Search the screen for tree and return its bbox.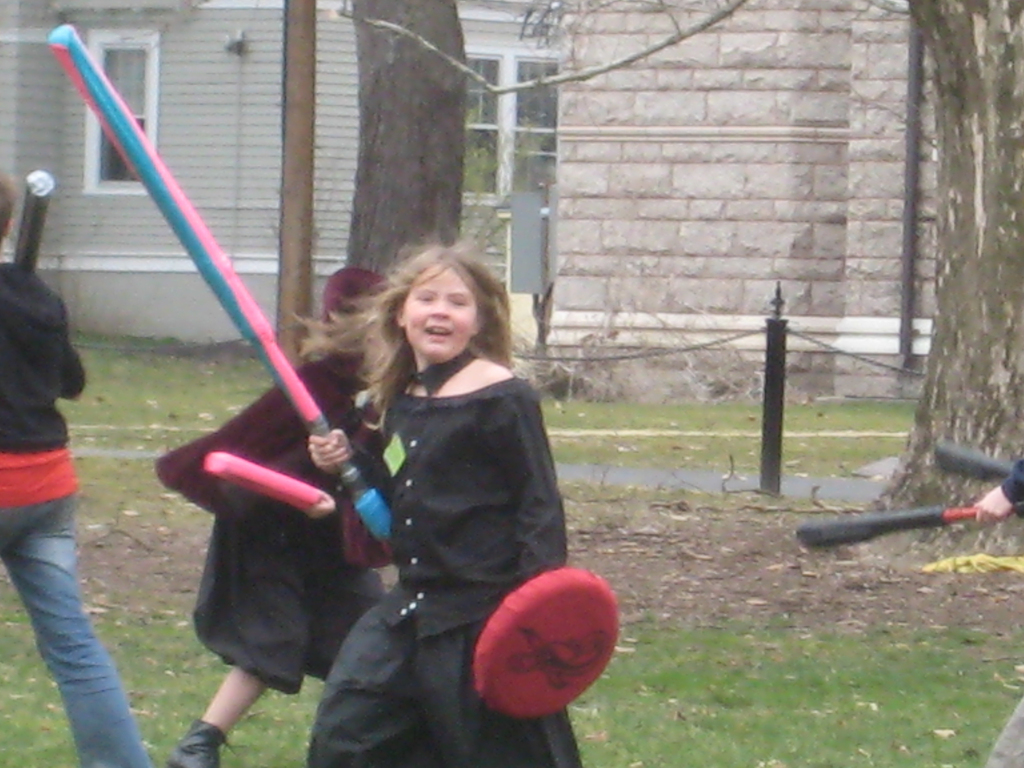
Found: 854,0,1023,573.
